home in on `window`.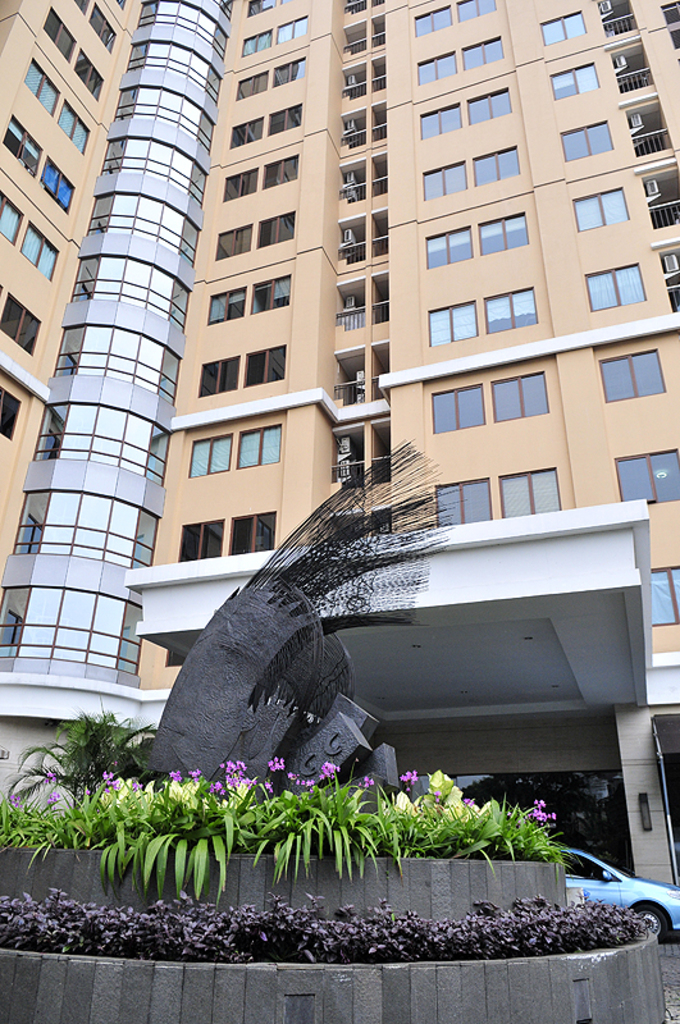
Homed in at region(567, 186, 630, 230).
